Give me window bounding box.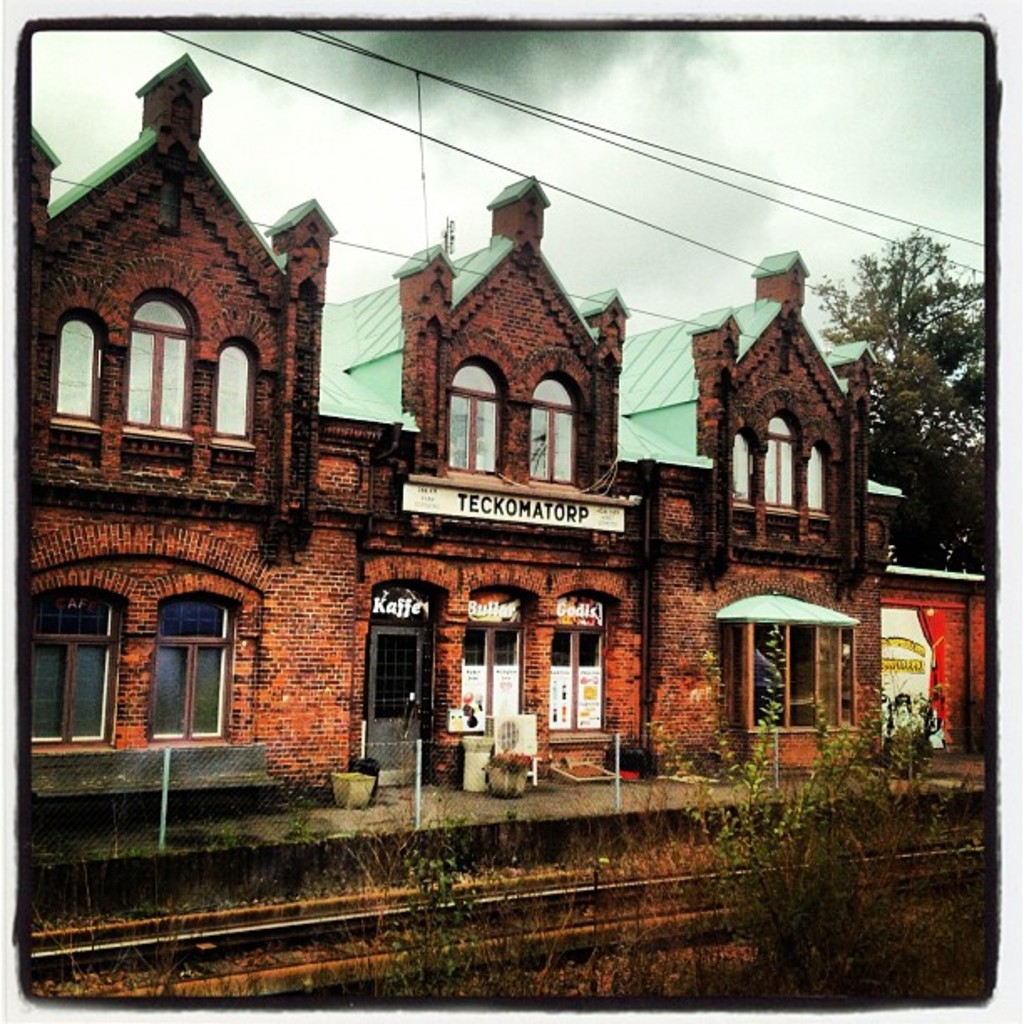
<box>808,443,837,515</box>.
